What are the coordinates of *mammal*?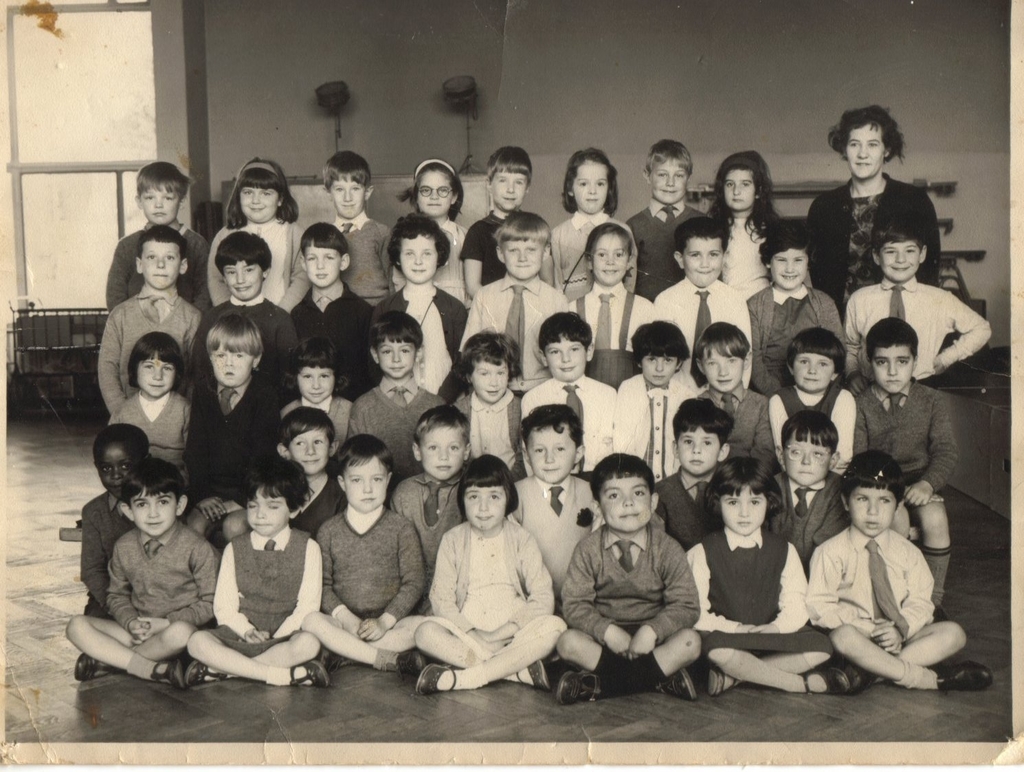
(x1=285, y1=218, x2=373, y2=337).
